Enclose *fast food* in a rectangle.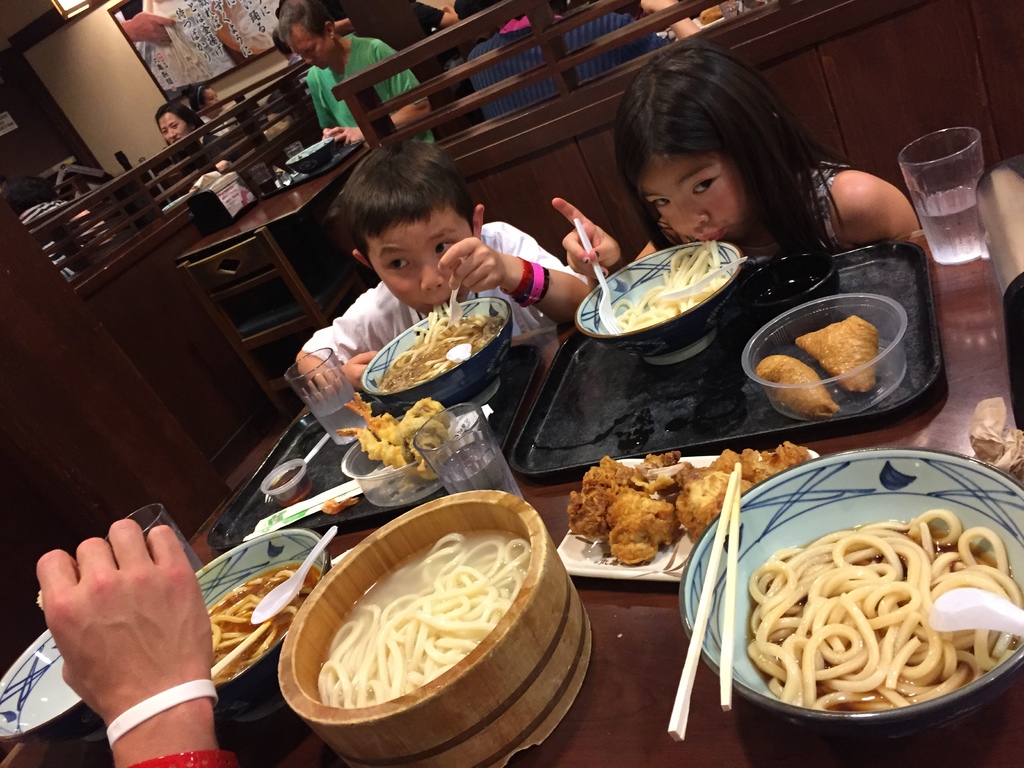
<box>566,450,821,561</box>.
